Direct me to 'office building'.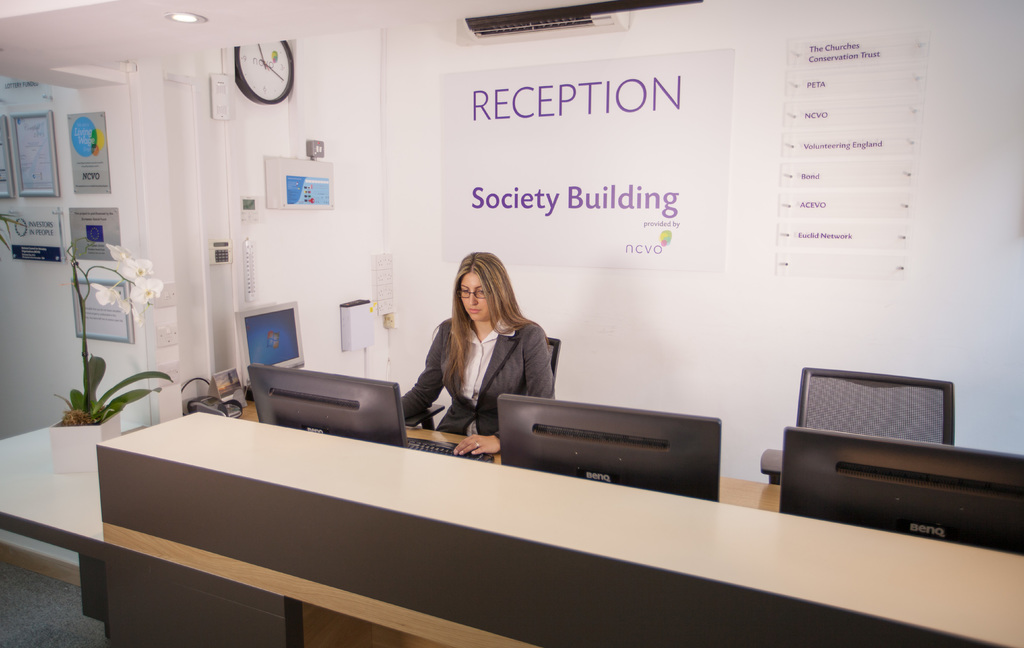
Direction: bbox=(0, 0, 1020, 647).
